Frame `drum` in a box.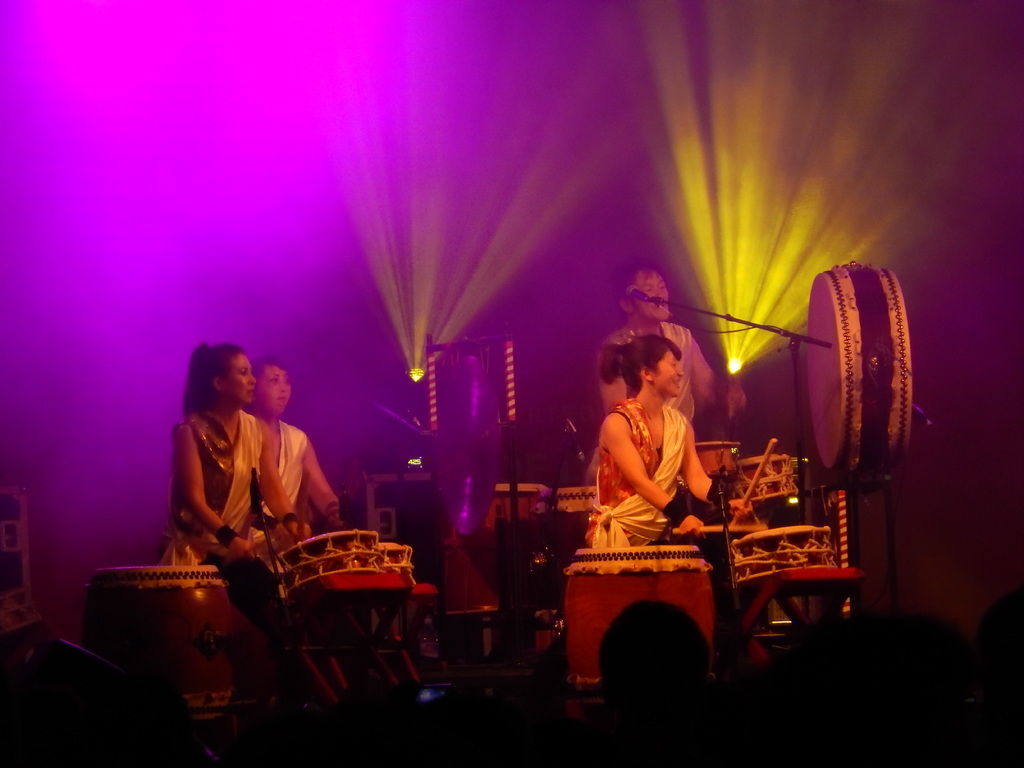
<bbox>481, 484, 552, 567</bbox>.
